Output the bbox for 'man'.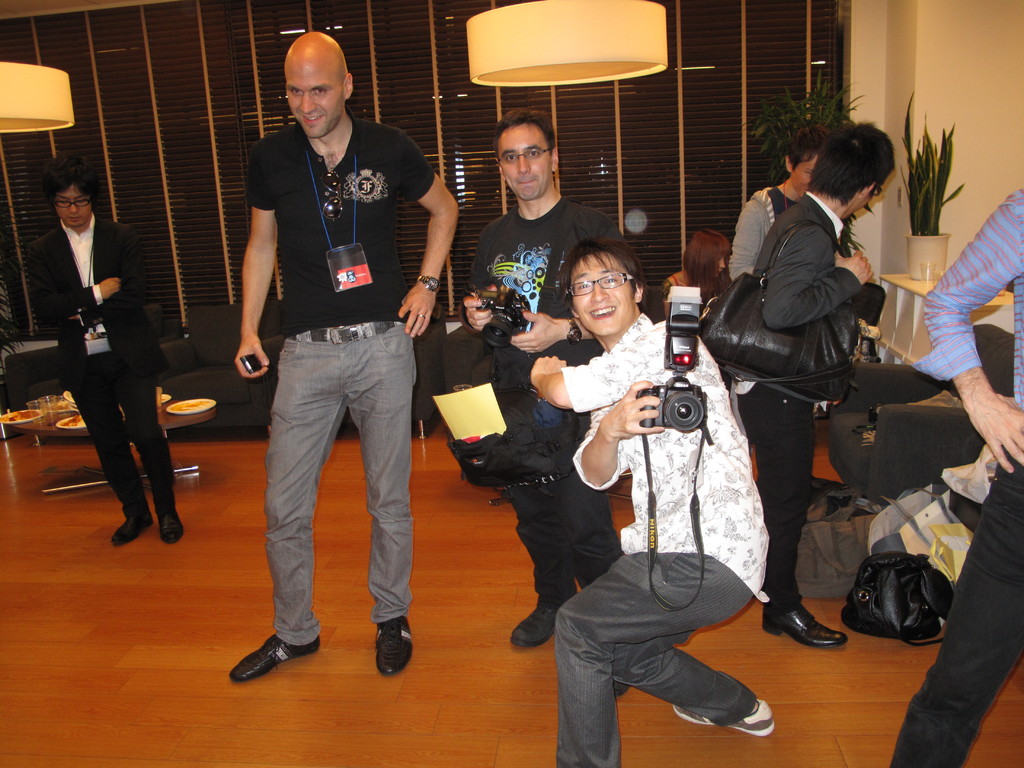
[left=726, top=115, right=893, bottom=646].
